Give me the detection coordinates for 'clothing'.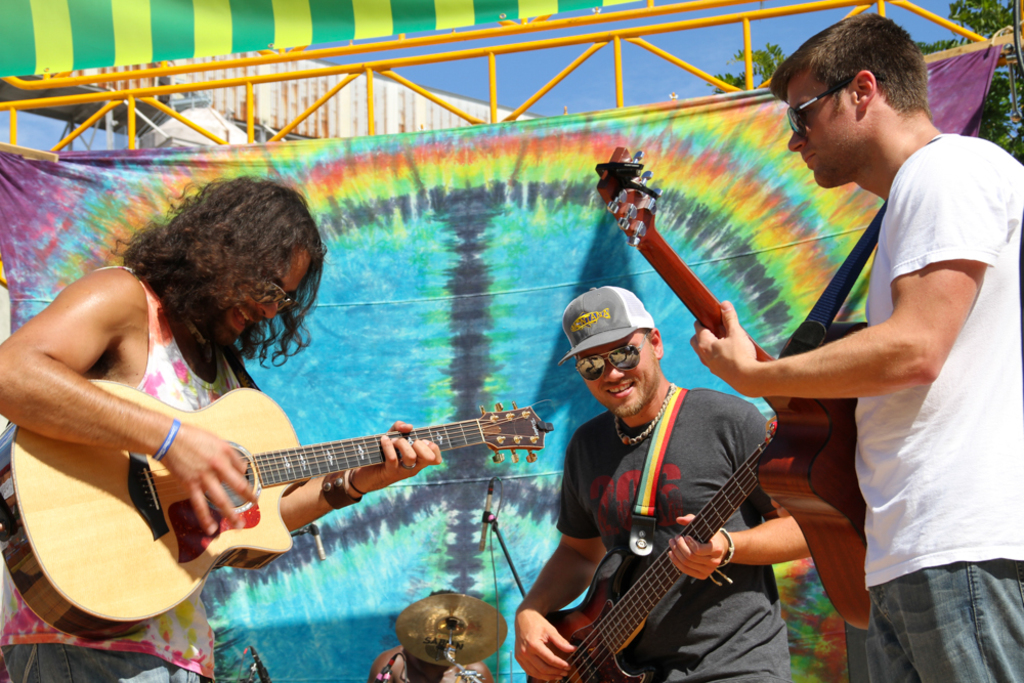
(553, 382, 787, 682).
